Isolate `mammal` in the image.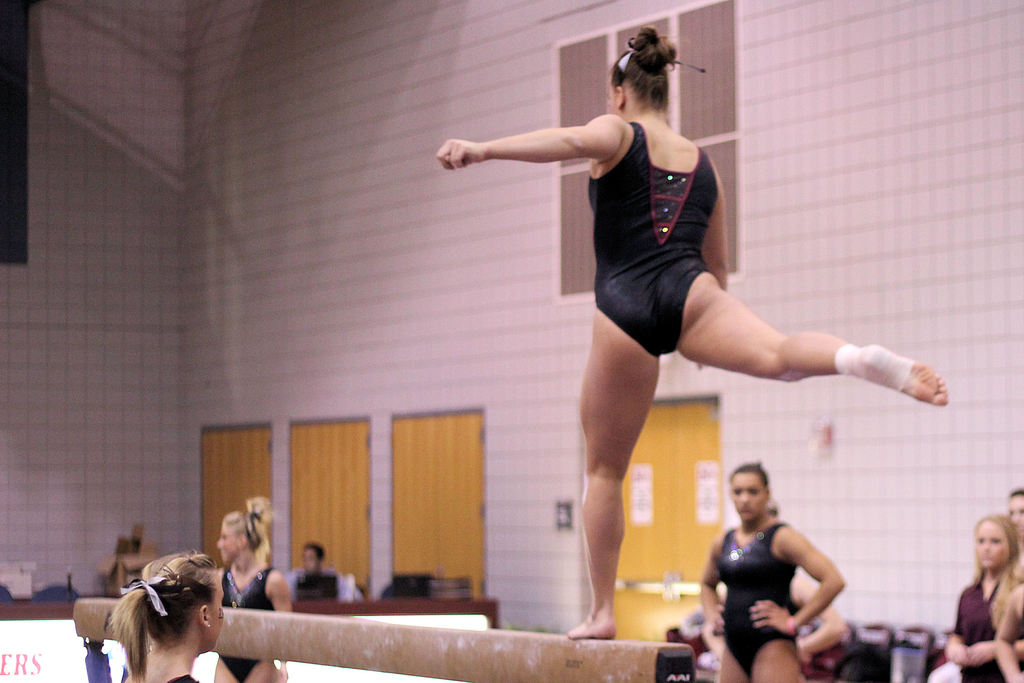
Isolated region: (x1=942, y1=513, x2=1023, y2=682).
